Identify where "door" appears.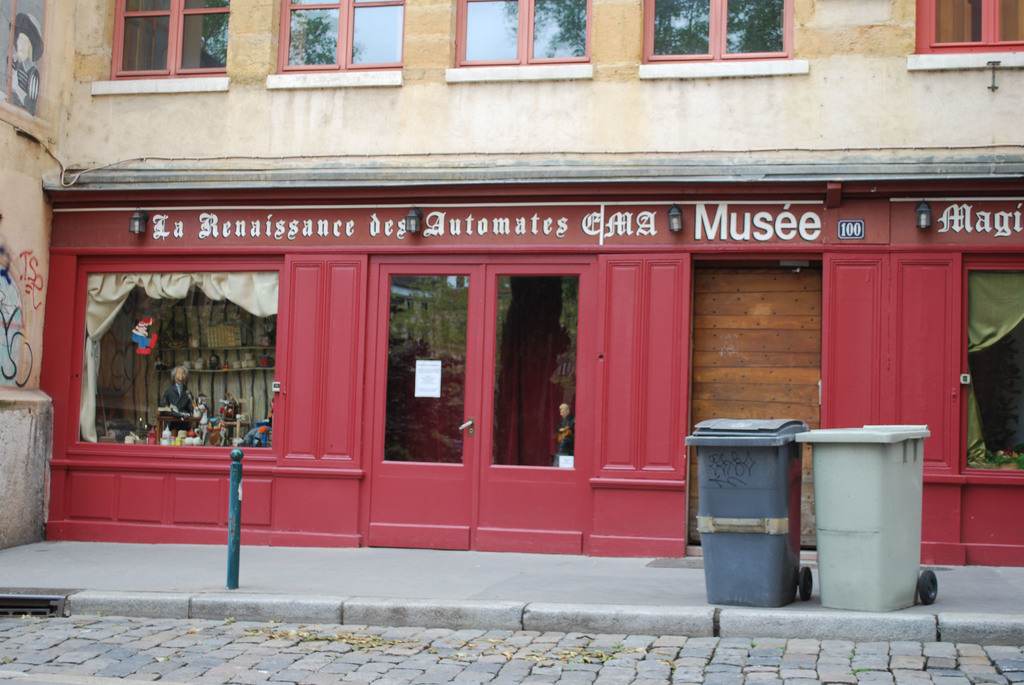
Appears at BBox(690, 269, 820, 549).
